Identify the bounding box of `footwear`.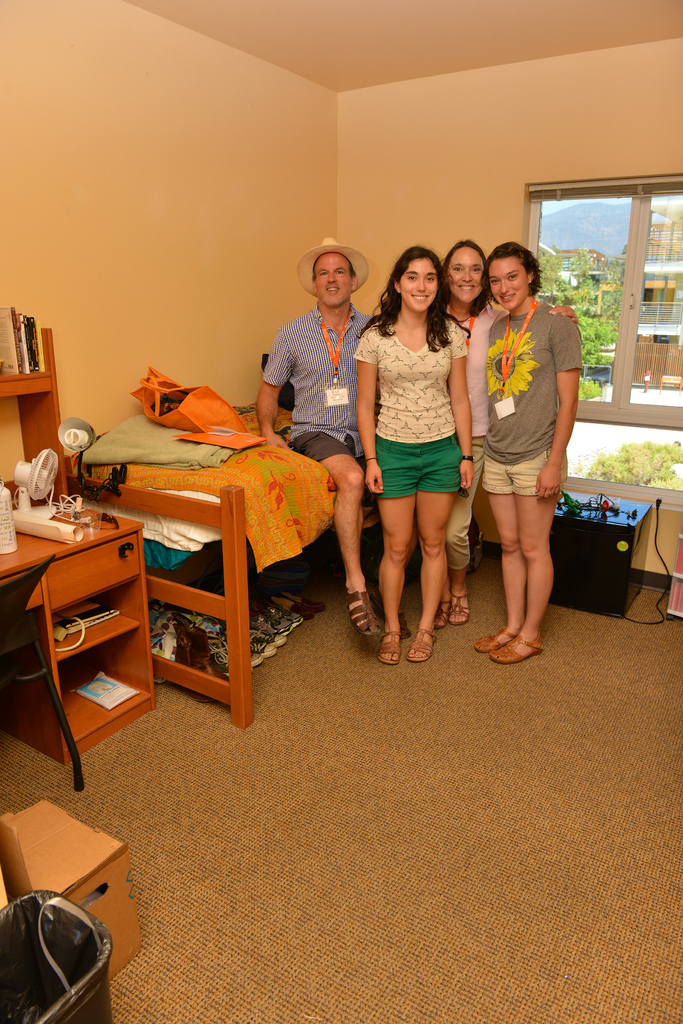
locate(481, 612, 495, 655).
